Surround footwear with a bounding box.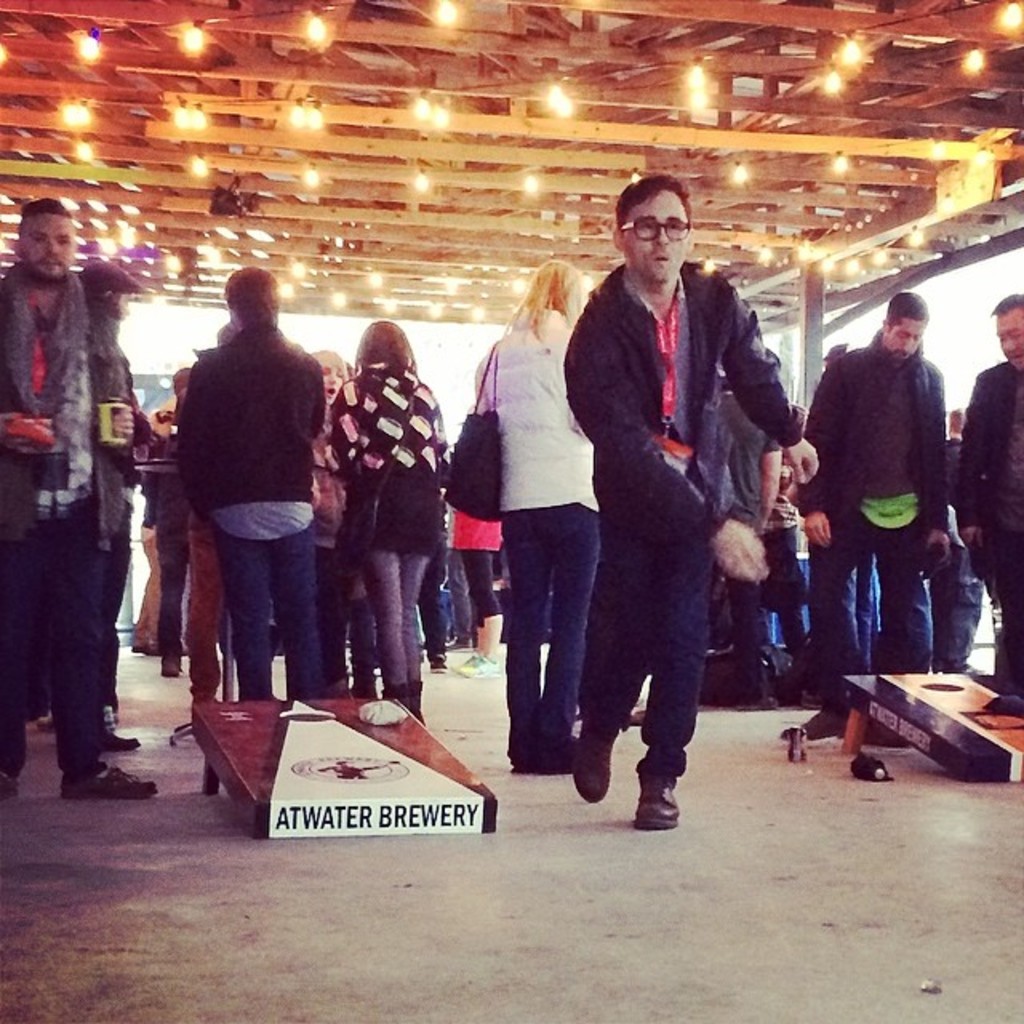
pyautogui.locateOnScreen(520, 730, 587, 784).
